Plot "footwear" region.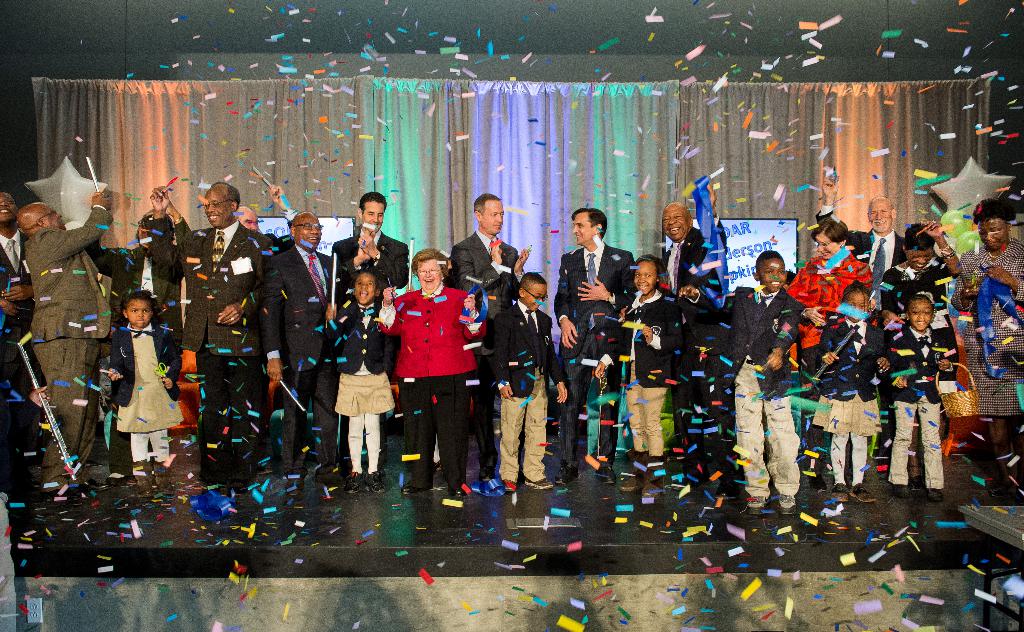
Plotted at (left=591, top=466, right=617, bottom=486).
